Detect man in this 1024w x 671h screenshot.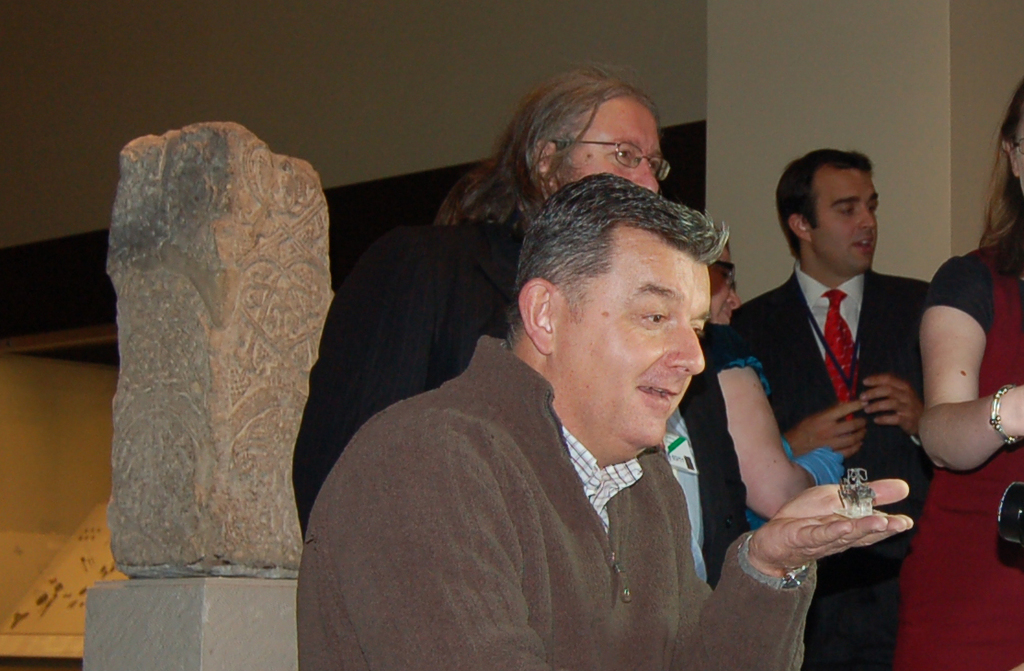
Detection: l=313, t=140, r=810, b=656.
